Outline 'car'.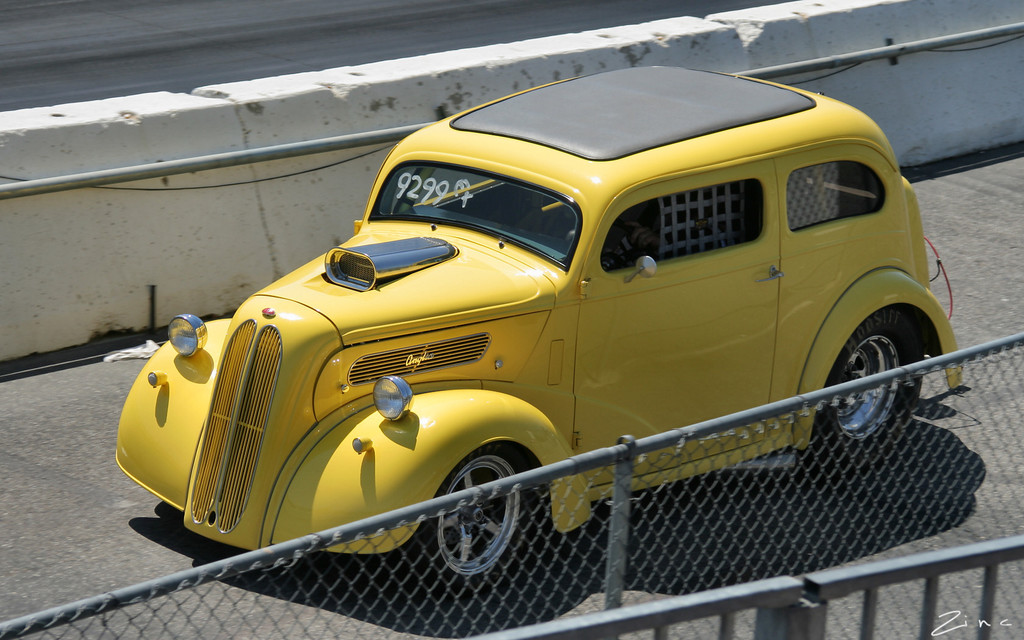
Outline: bbox(113, 61, 966, 588).
